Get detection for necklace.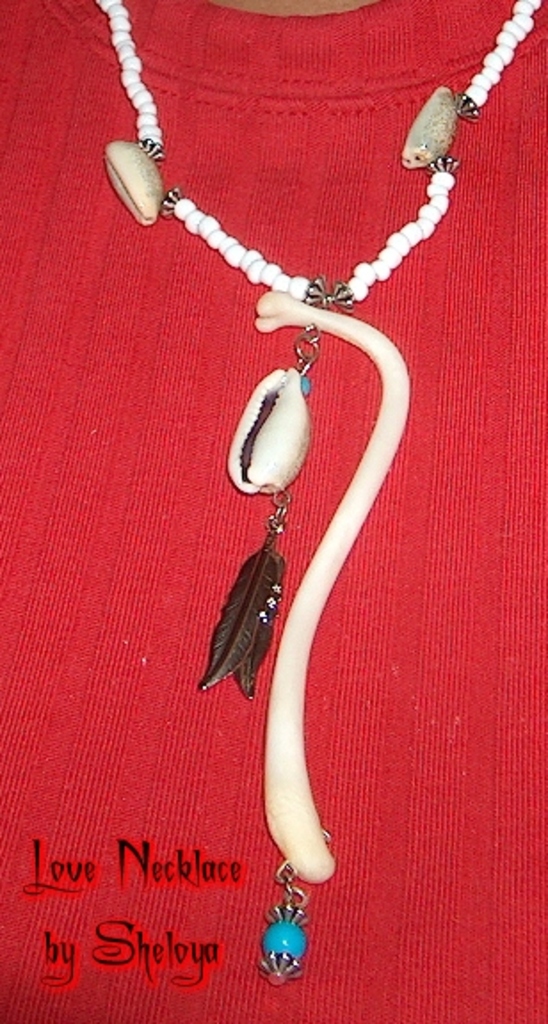
Detection: 36:20:509:793.
